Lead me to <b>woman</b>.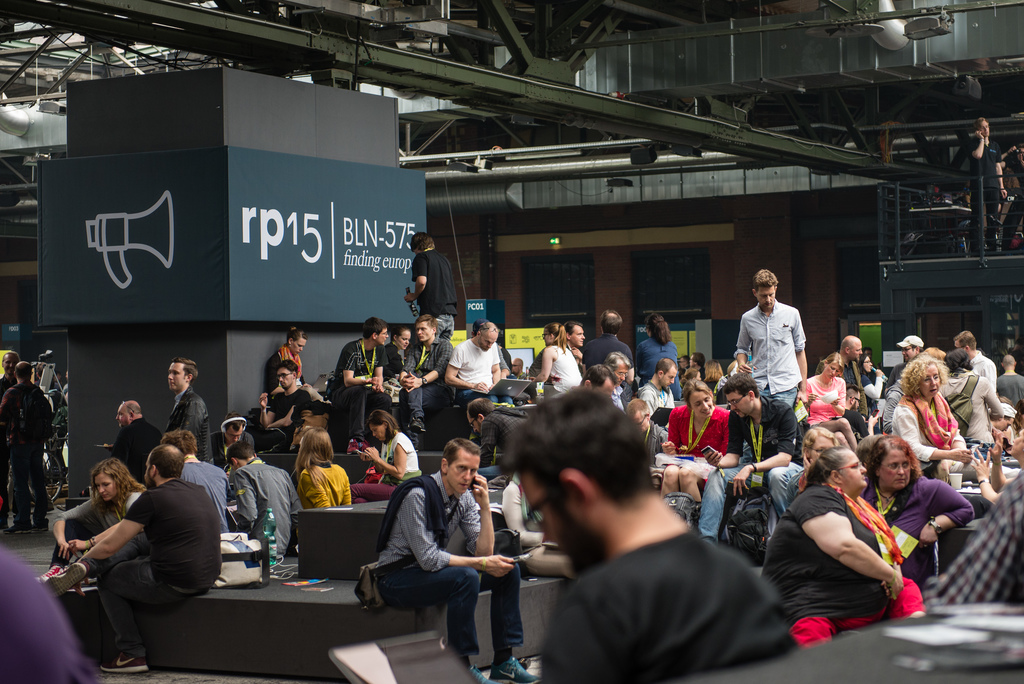
Lead to x1=349 y1=410 x2=417 y2=502.
